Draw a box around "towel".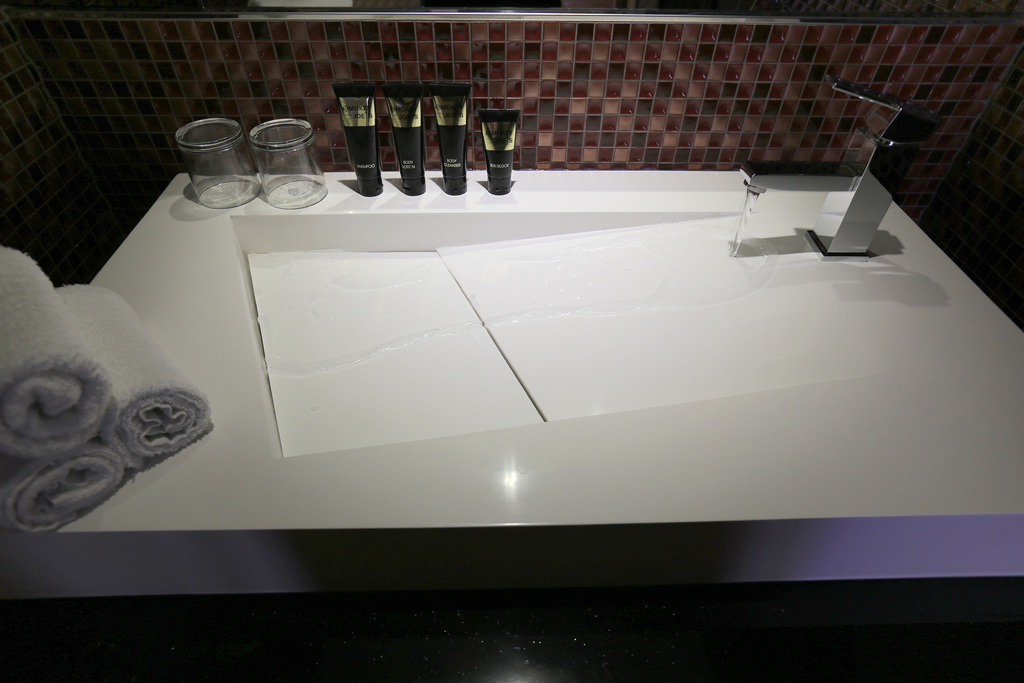
(0, 243, 114, 459).
